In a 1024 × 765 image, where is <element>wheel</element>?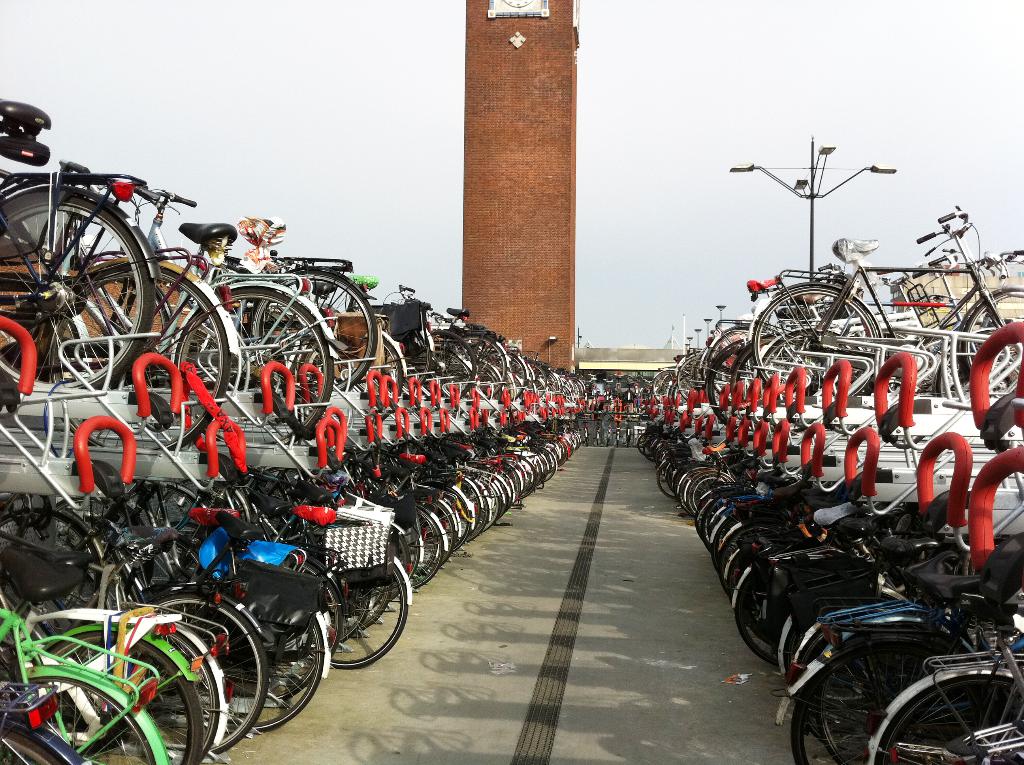
175,287,334,436.
